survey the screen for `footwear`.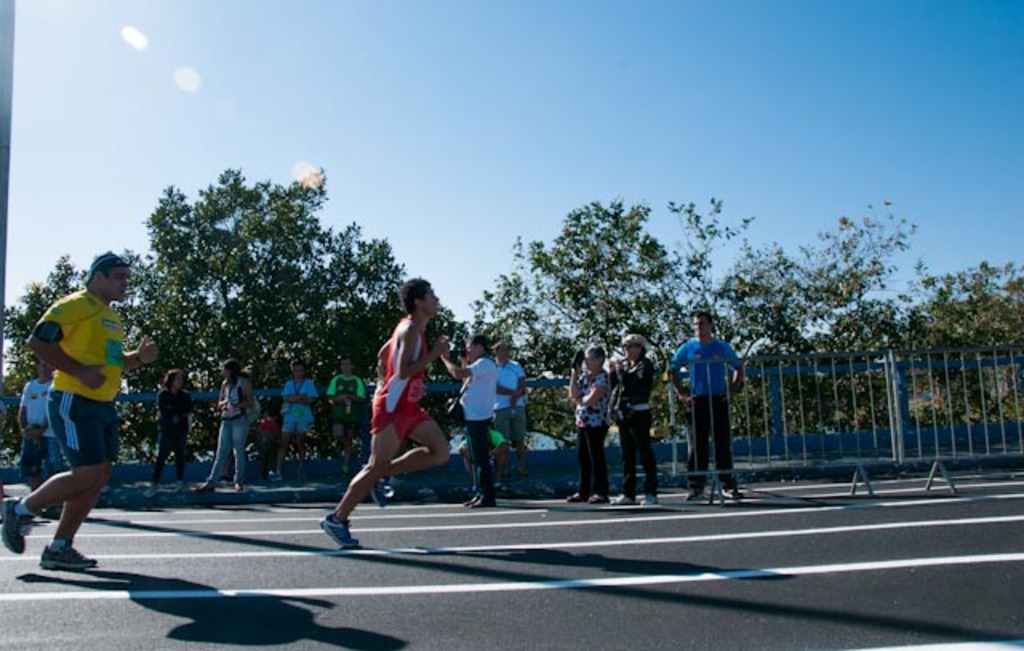
Survey found: rect(566, 489, 589, 504).
